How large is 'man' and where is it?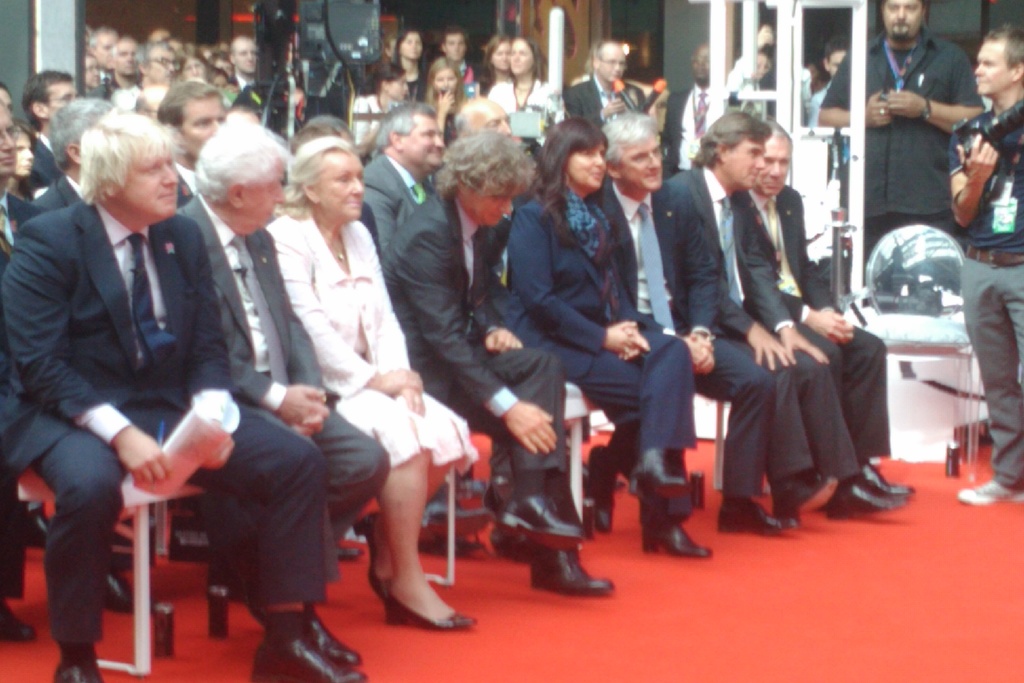
Bounding box: (left=364, top=92, right=451, bottom=253).
